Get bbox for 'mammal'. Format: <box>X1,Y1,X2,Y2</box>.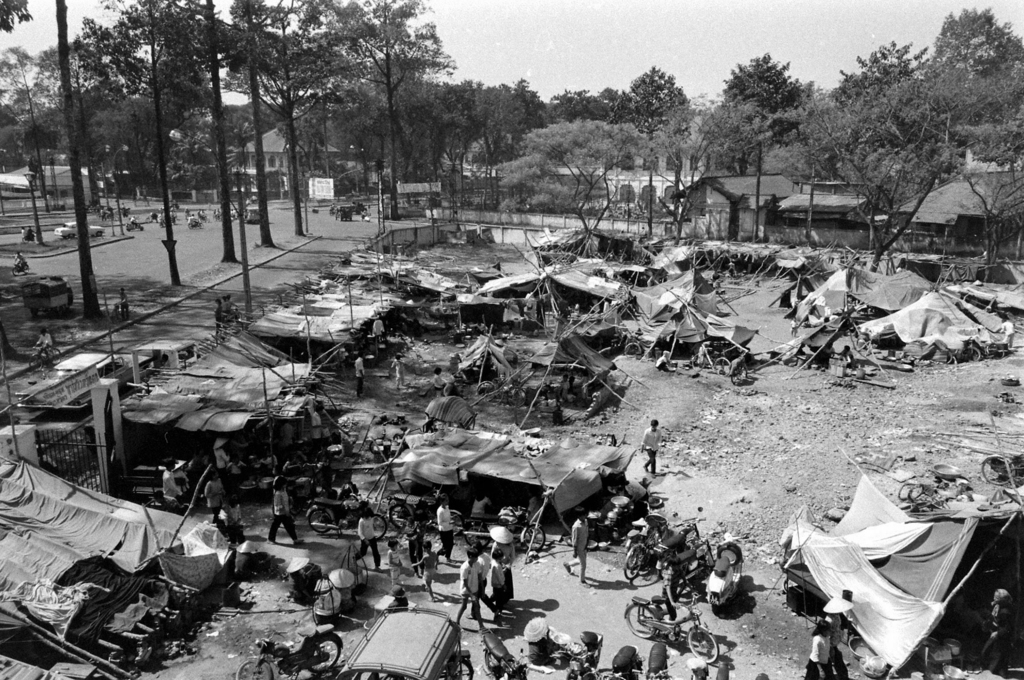
<box>154,490,180,517</box>.
